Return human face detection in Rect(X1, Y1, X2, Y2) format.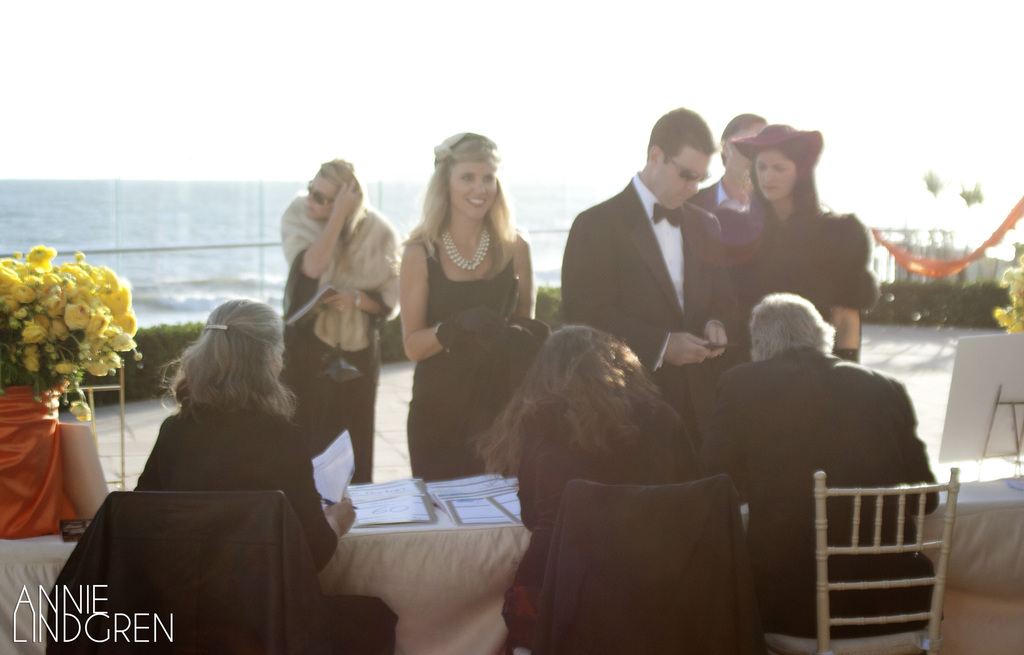
Rect(447, 159, 502, 219).
